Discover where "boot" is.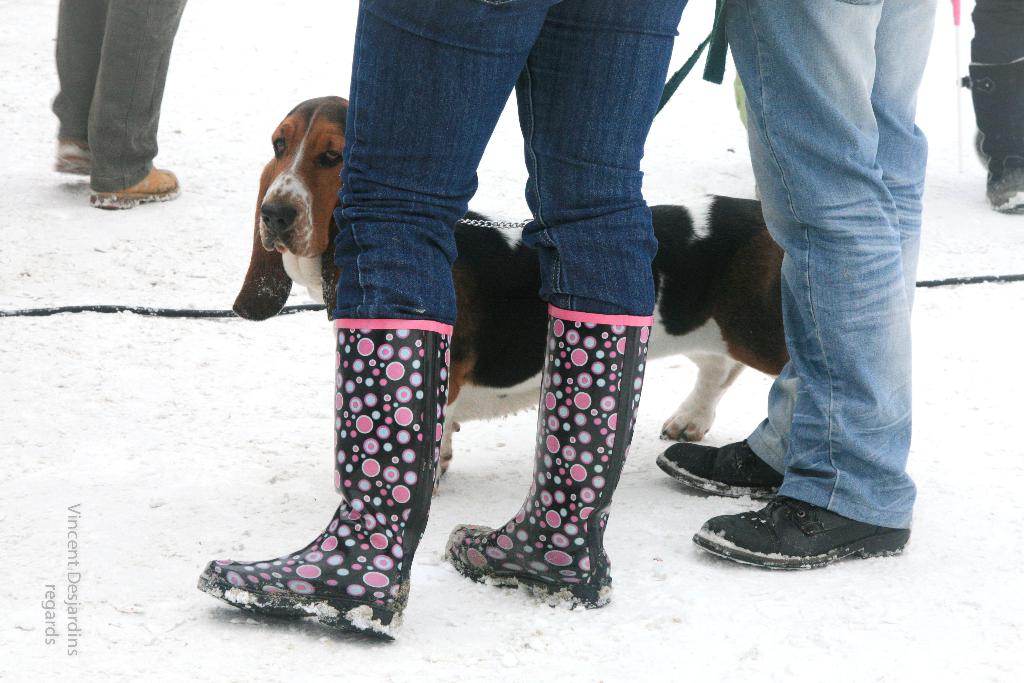
Discovered at [x1=450, y1=309, x2=659, y2=609].
